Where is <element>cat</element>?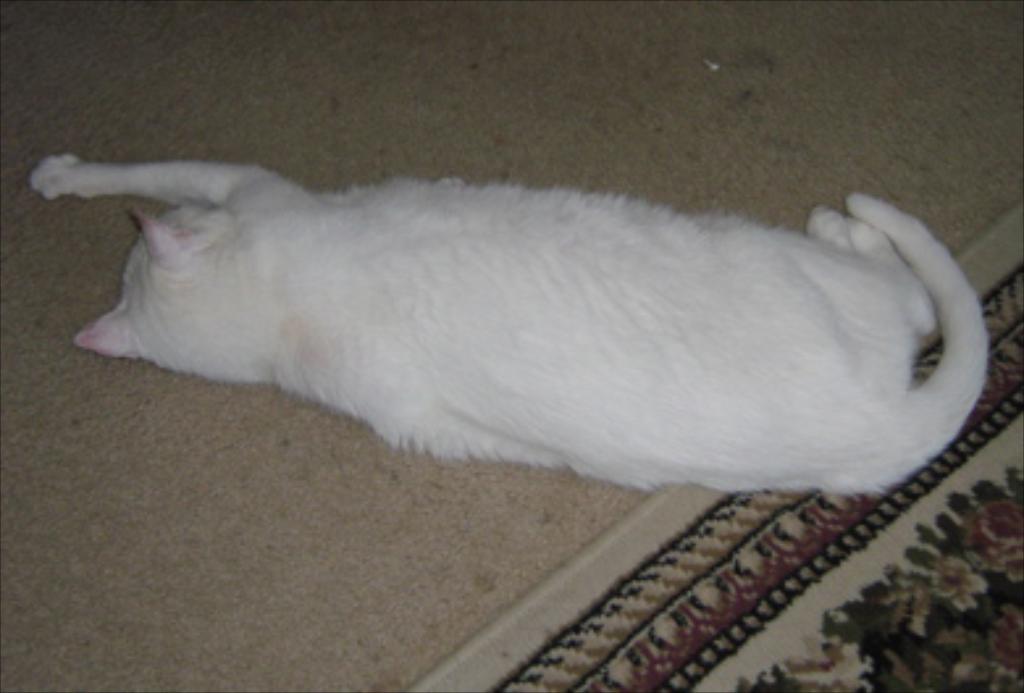
detection(21, 150, 998, 480).
